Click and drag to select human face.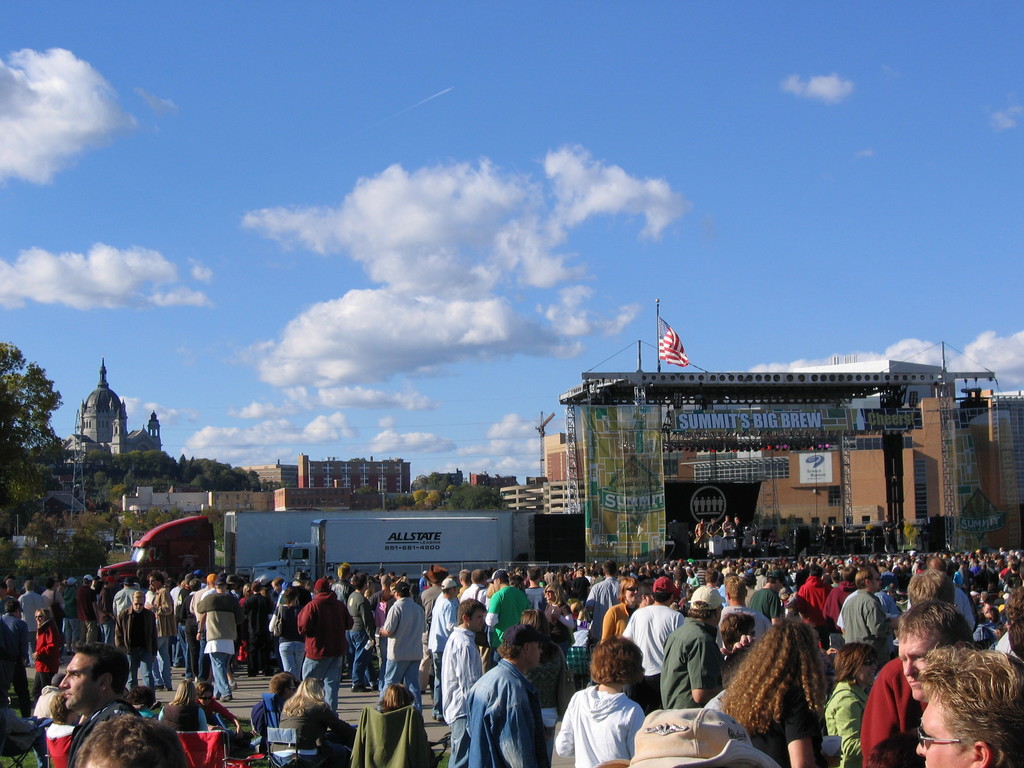
Selection: Rect(898, 628, 936, 701).
